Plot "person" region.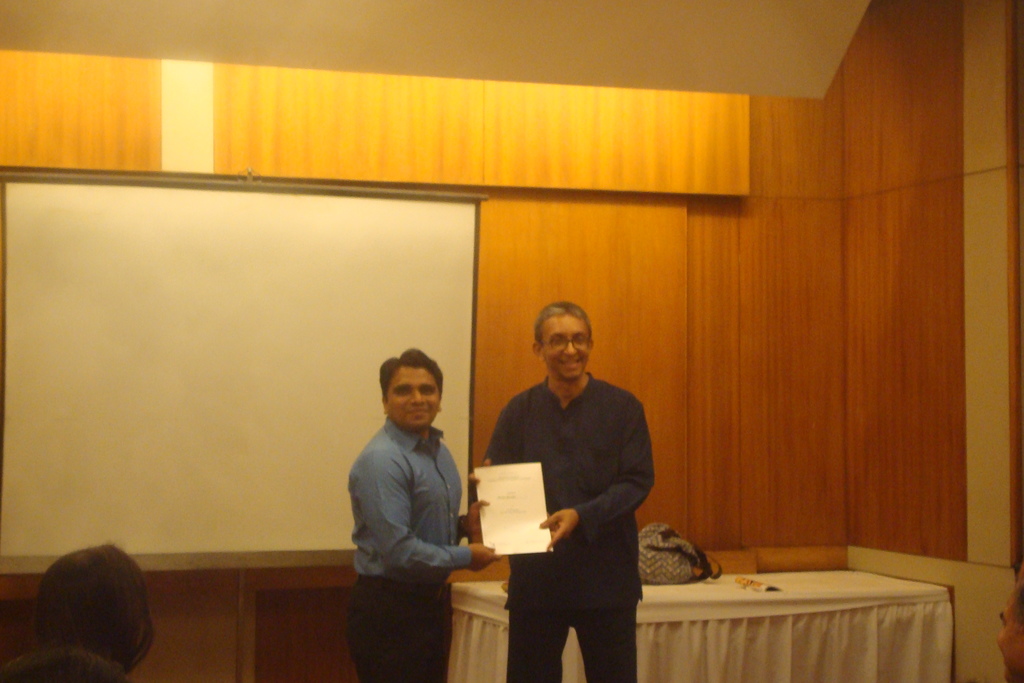
Plotted at (349, 343, 497, 682).
